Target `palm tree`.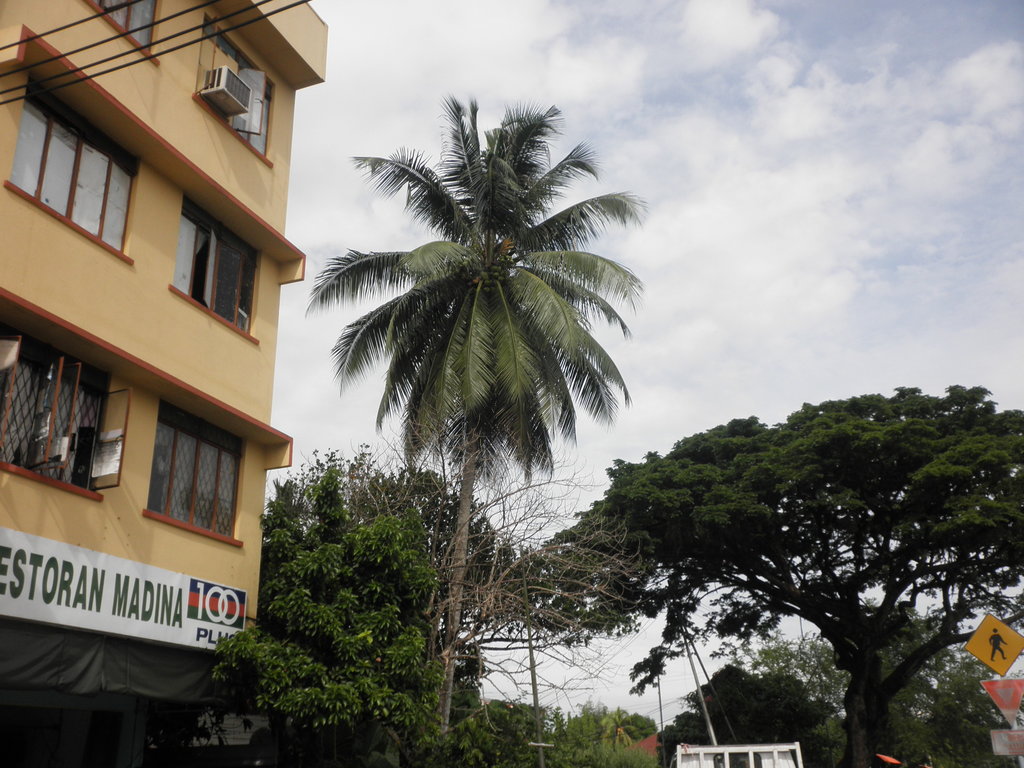
Target region: BBox(600, 561, 782, 742).
